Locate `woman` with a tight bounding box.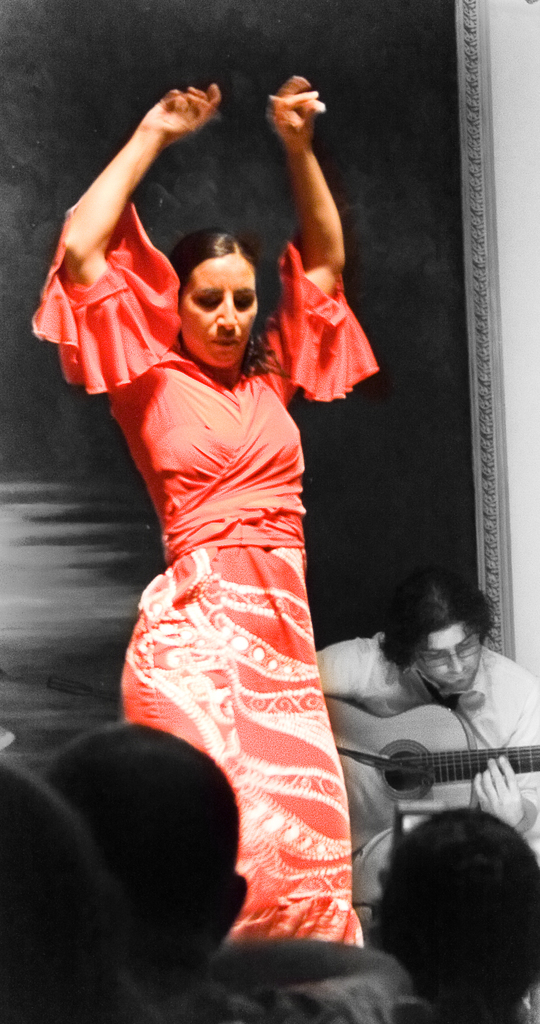
[80,114,388,993].
